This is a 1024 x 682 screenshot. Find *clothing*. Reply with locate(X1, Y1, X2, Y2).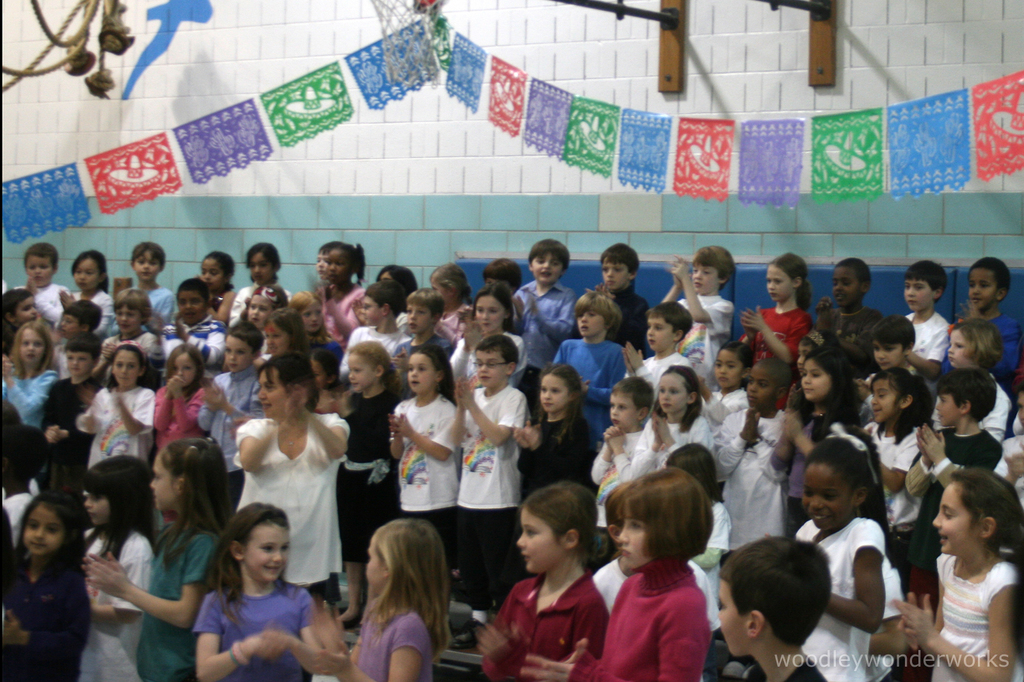
locate(390, 331, 454, 366).
